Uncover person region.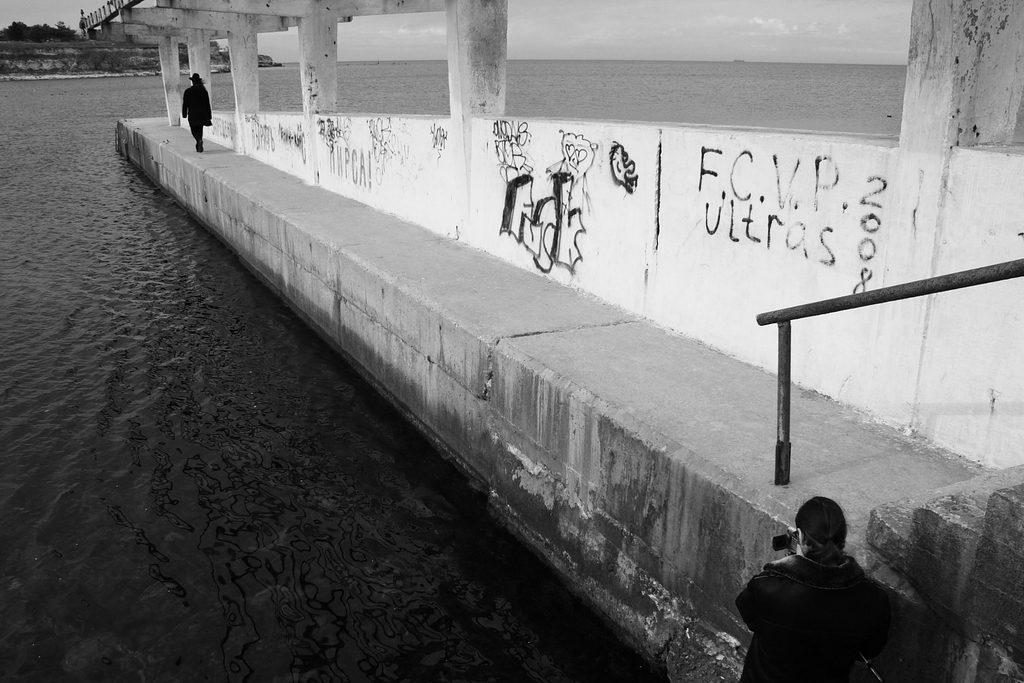
Uncovered: (747, 486, 895, 673).
